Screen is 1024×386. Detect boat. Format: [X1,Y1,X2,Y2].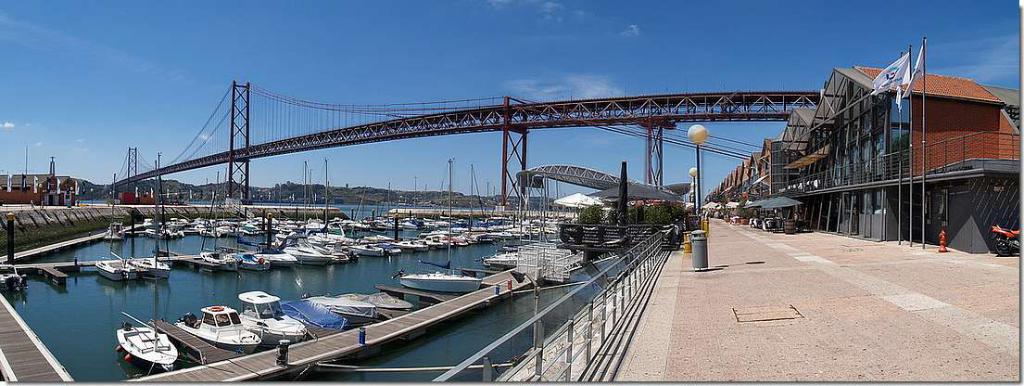
[128,153,172,275].
